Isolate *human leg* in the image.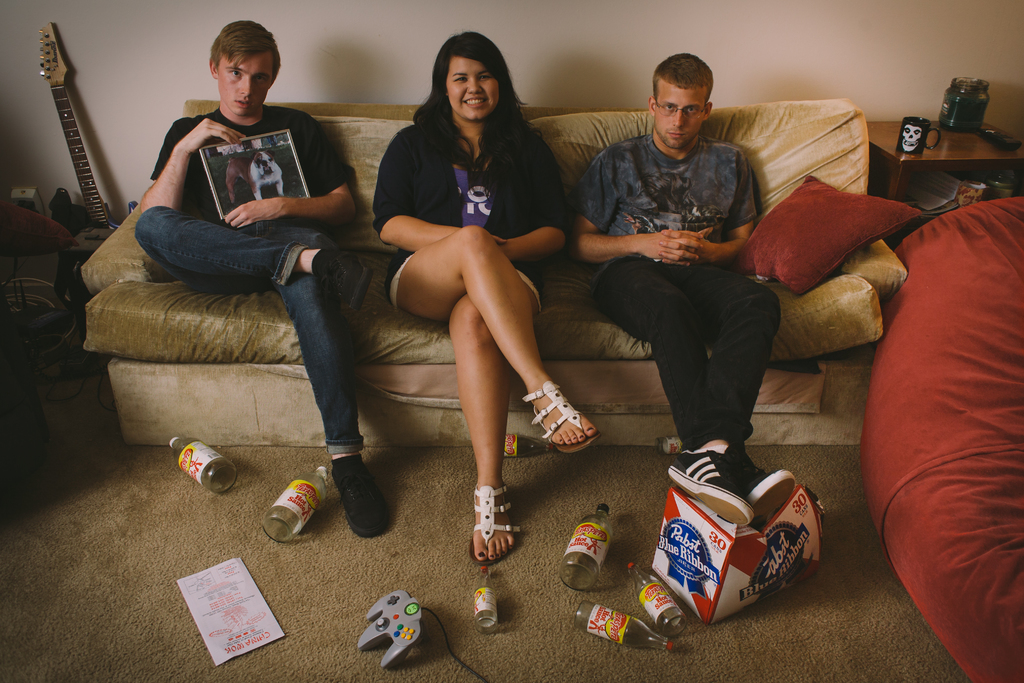
Isolated region: (left=446, top=265, right=540, bottom=564).
